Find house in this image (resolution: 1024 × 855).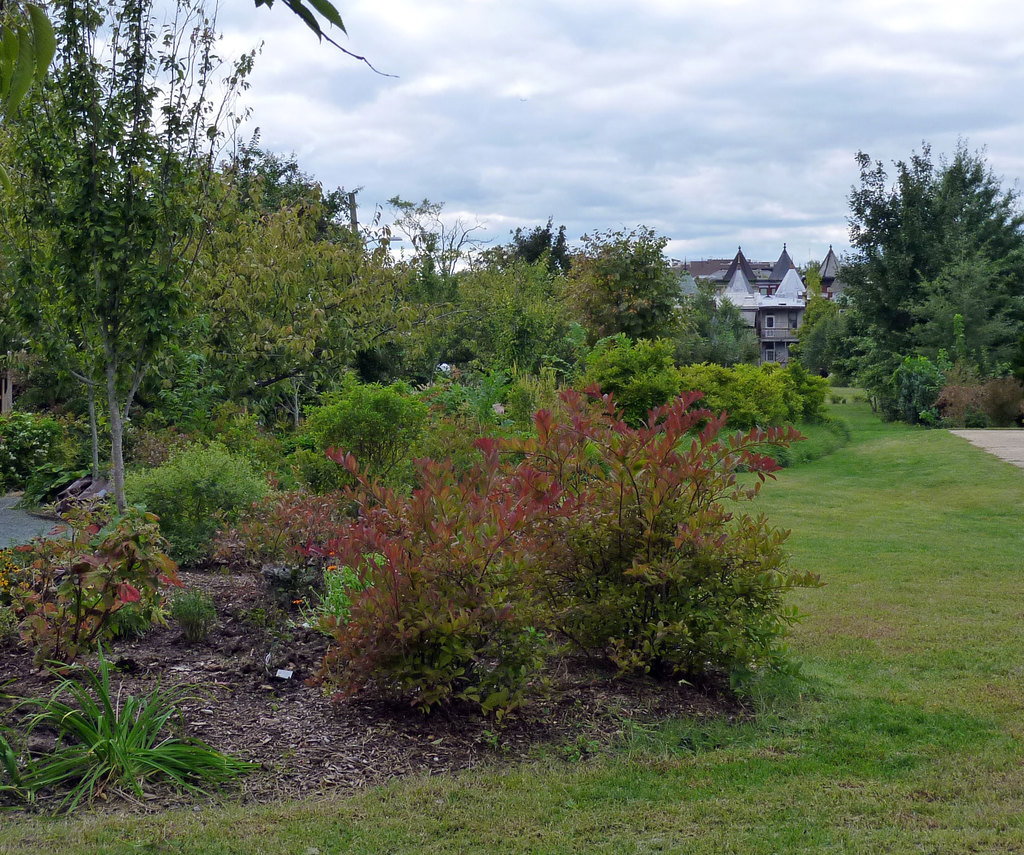
717, 233, 834, 350.
